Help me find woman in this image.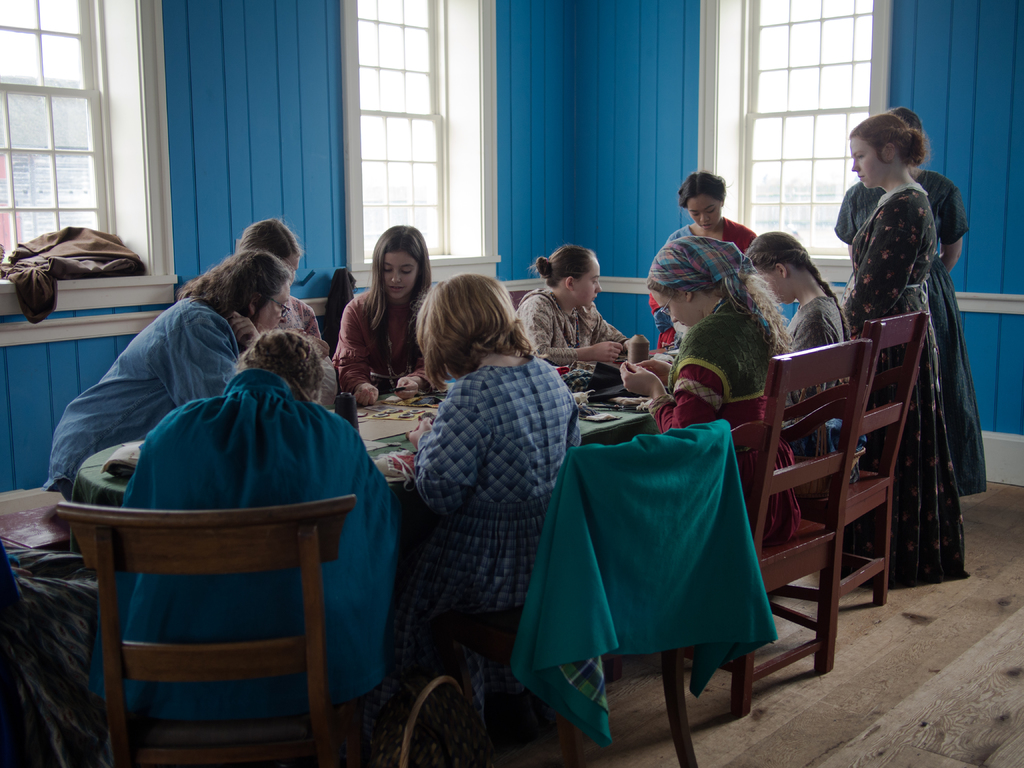
Found it: [x1=643, y1=165, x2=753, y2=352].
